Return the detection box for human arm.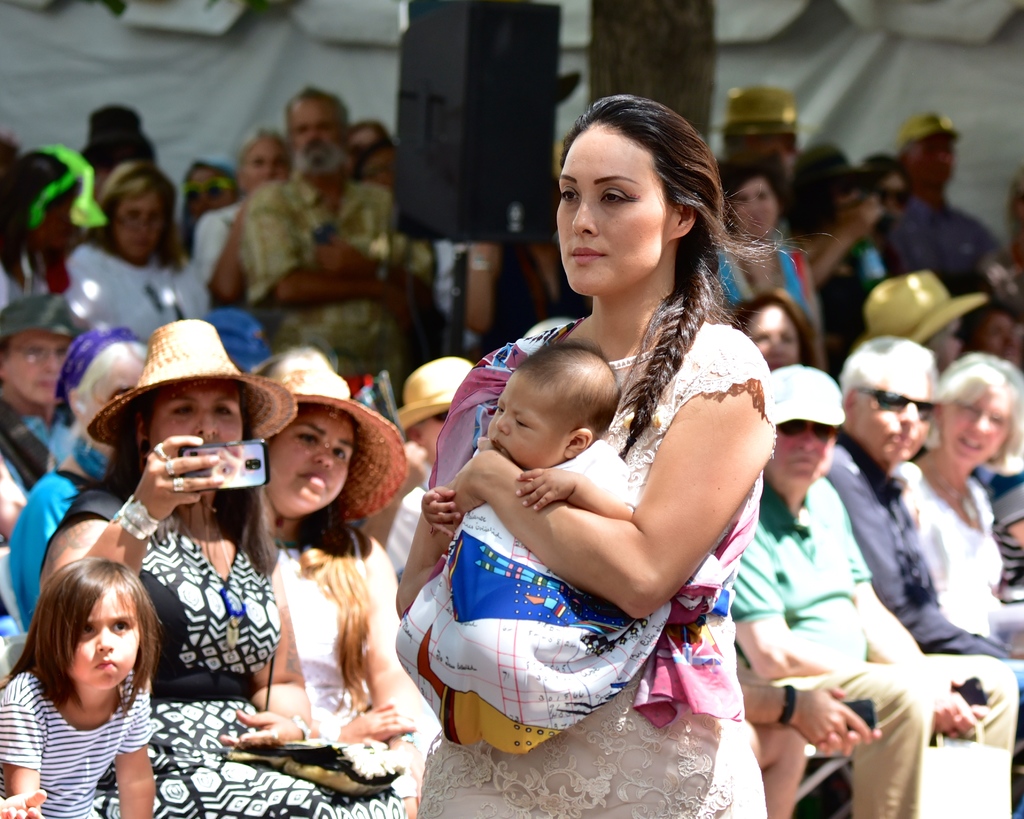
<bbox>356, 437, 433, 547</bbox>.
